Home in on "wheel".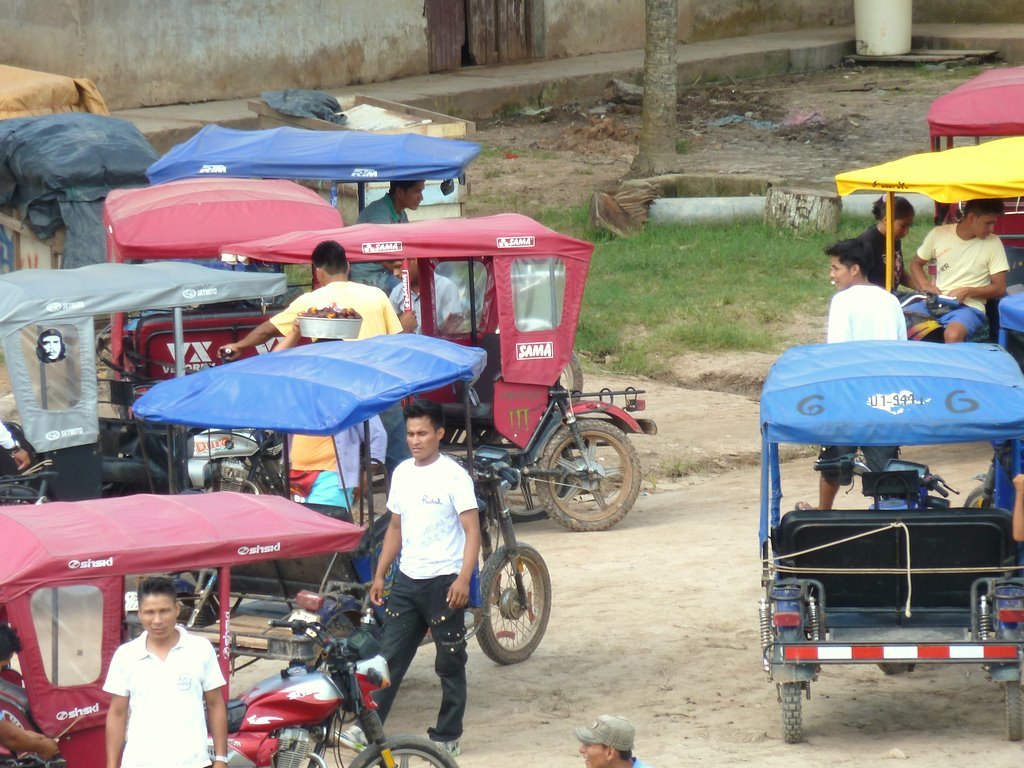
Homed in at bbox(778, 685, 802, 743).
